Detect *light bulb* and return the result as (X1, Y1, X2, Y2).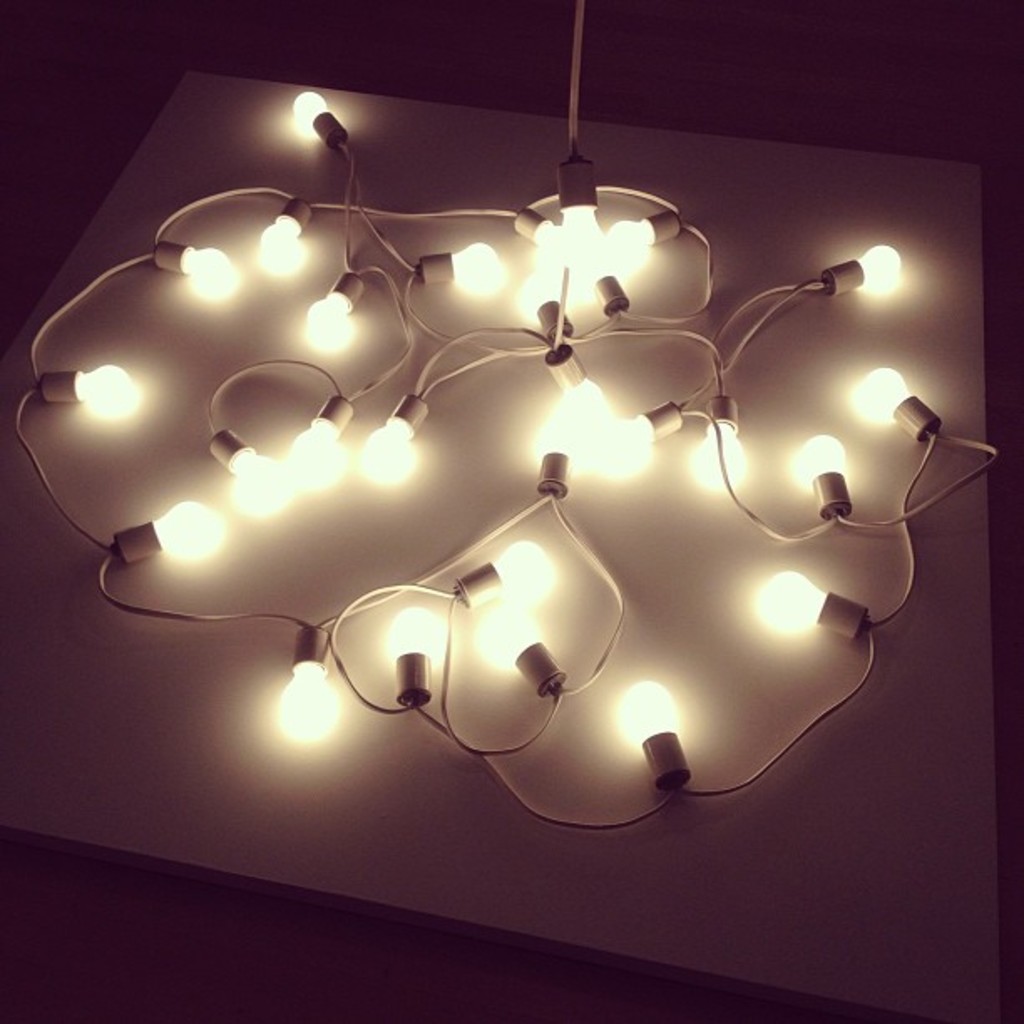
(857, 365, 944, 448).
